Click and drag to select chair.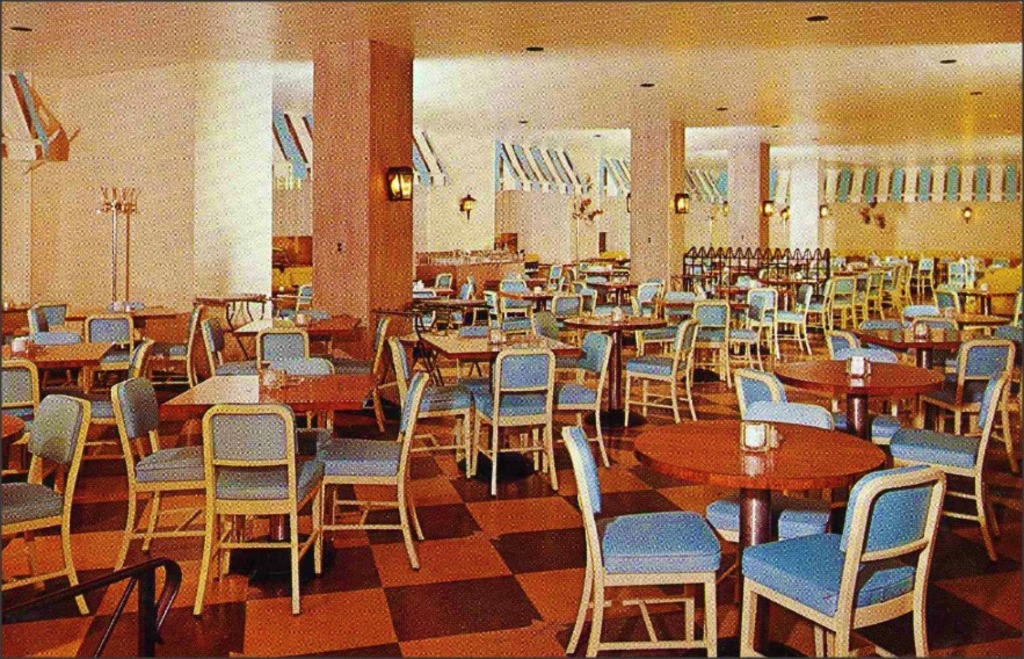
Selection: <box>269,359,331,378</box>.
